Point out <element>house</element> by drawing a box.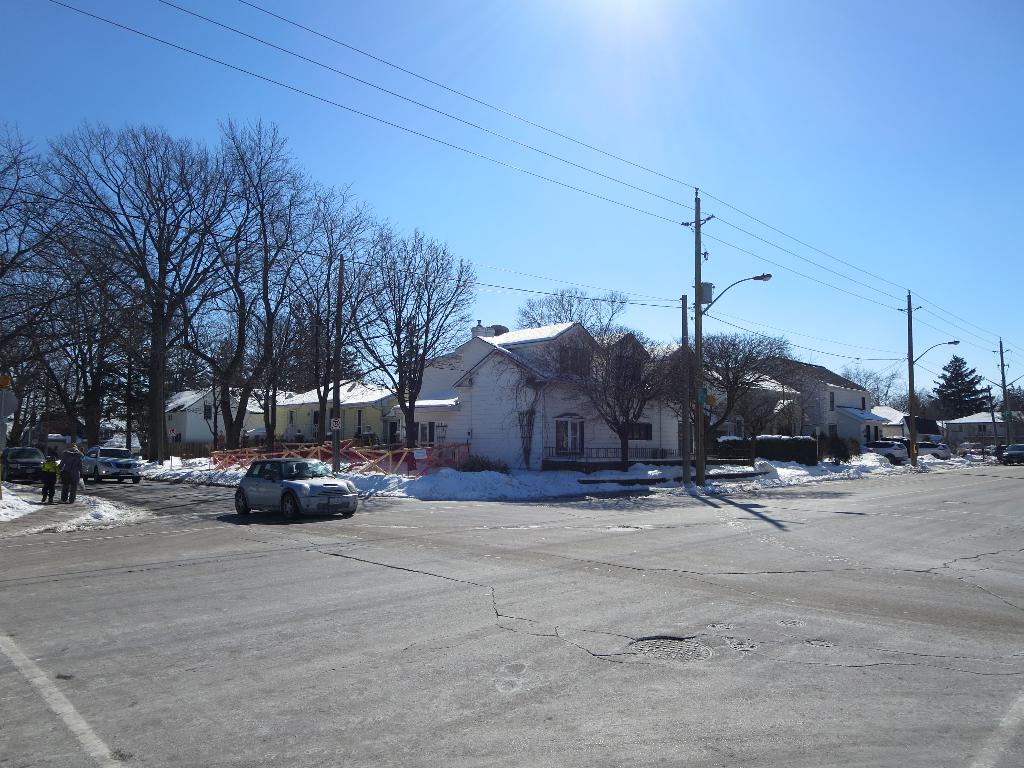
<box>758,362,884,457</box>.
